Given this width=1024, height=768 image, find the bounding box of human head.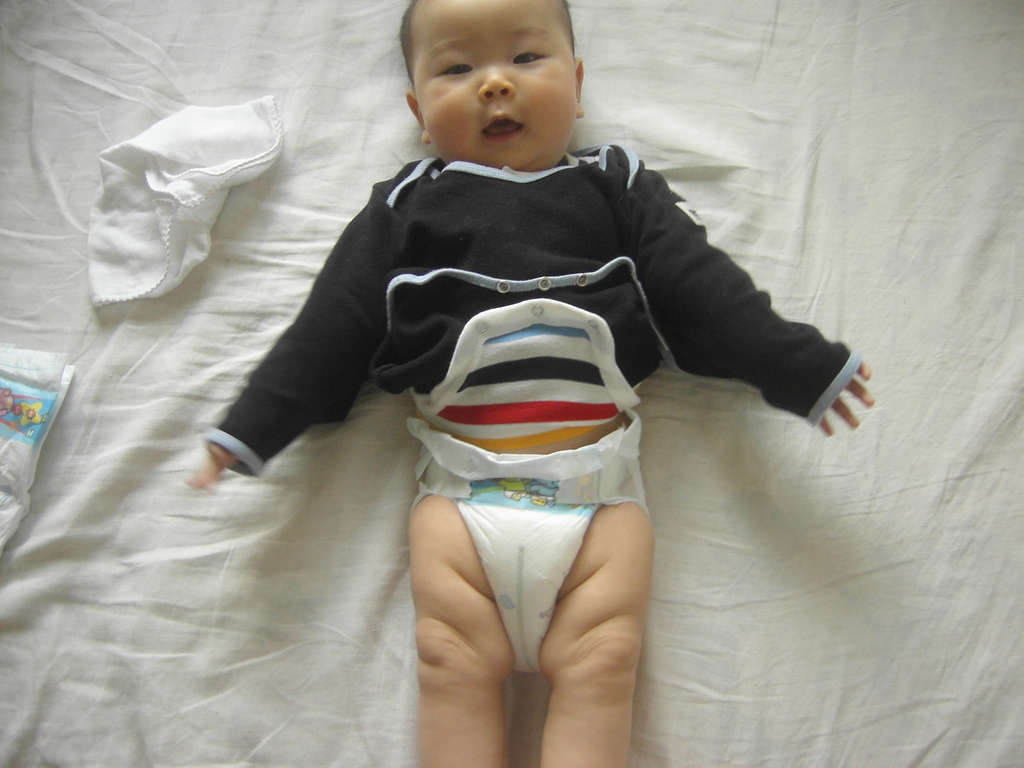
{"left": 386, "top": 4, "right": 624, "bottom": 164}.
